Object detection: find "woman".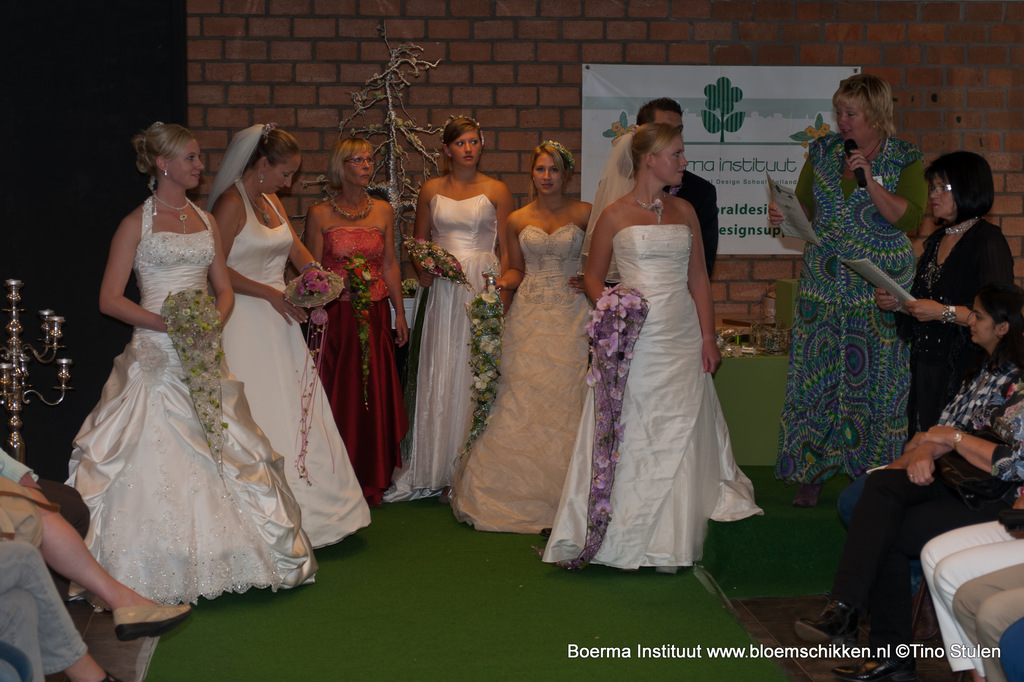
(left=771, top=78, right=924, bottom=507).
